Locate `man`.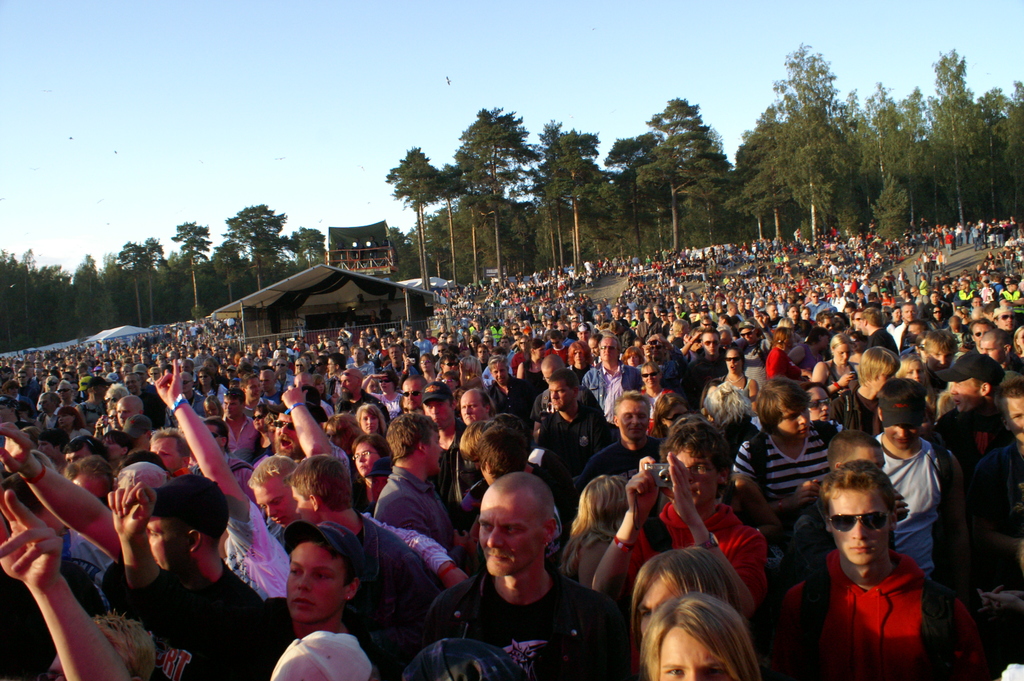
Bounding box: <box>487,354,533,432</box>.
